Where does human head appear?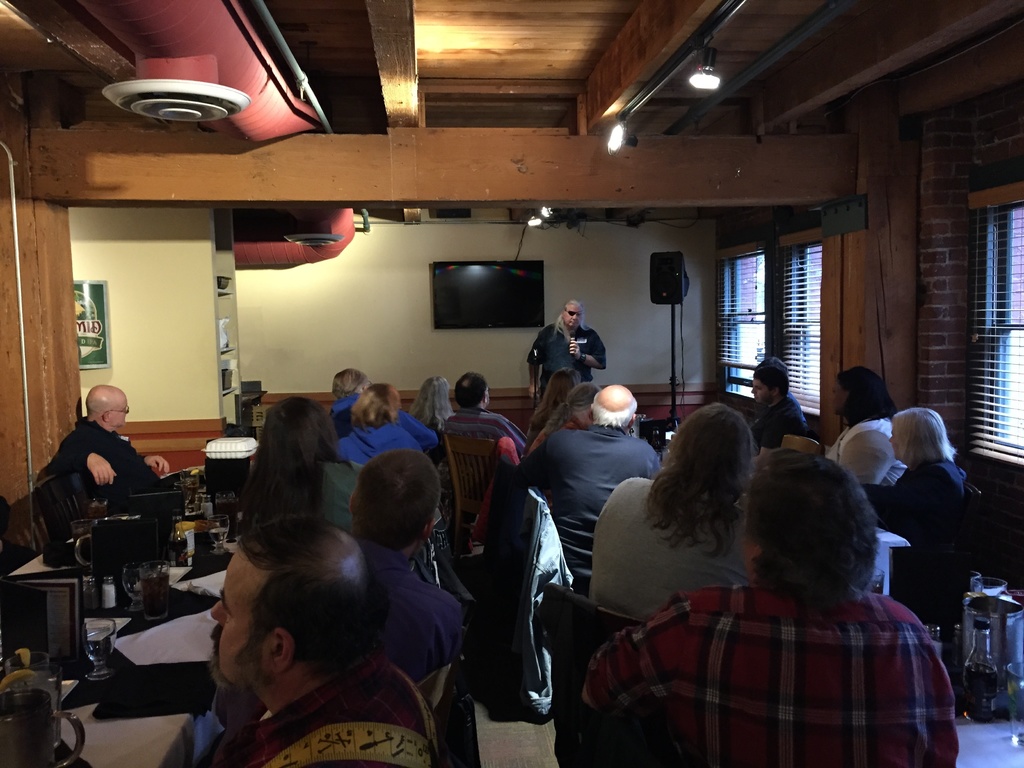
Appears at [588, 383, 638, 431].
